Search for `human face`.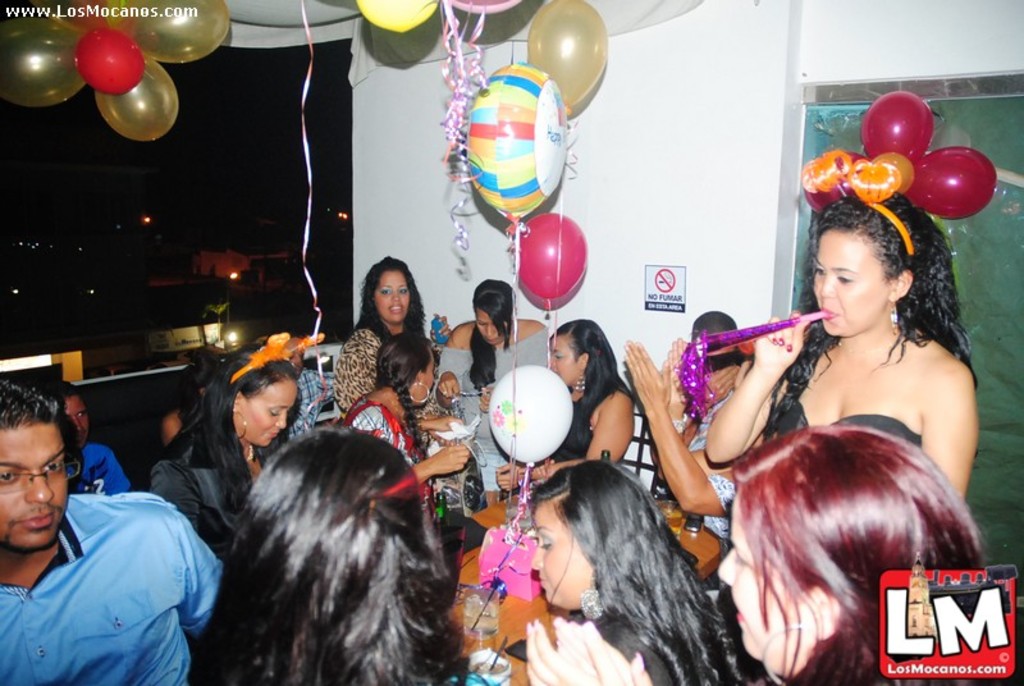
Found at (x1=547, y1=331, x2=584, y2=389).
